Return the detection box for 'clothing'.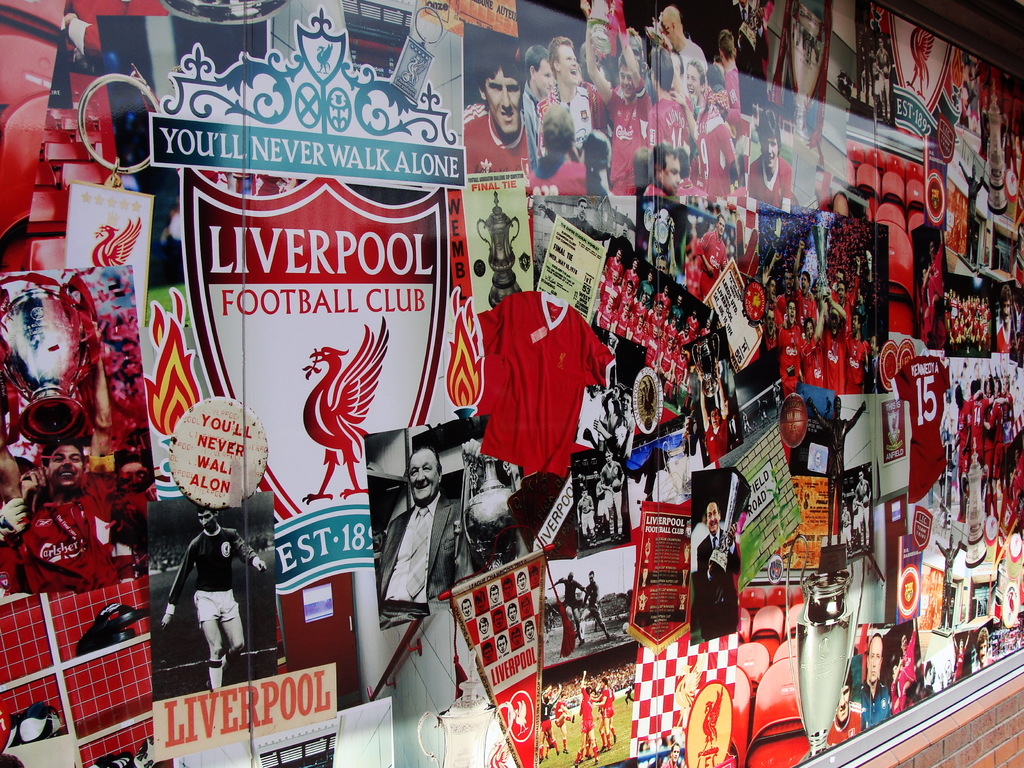
BBox(515, 81, 547, 172).
